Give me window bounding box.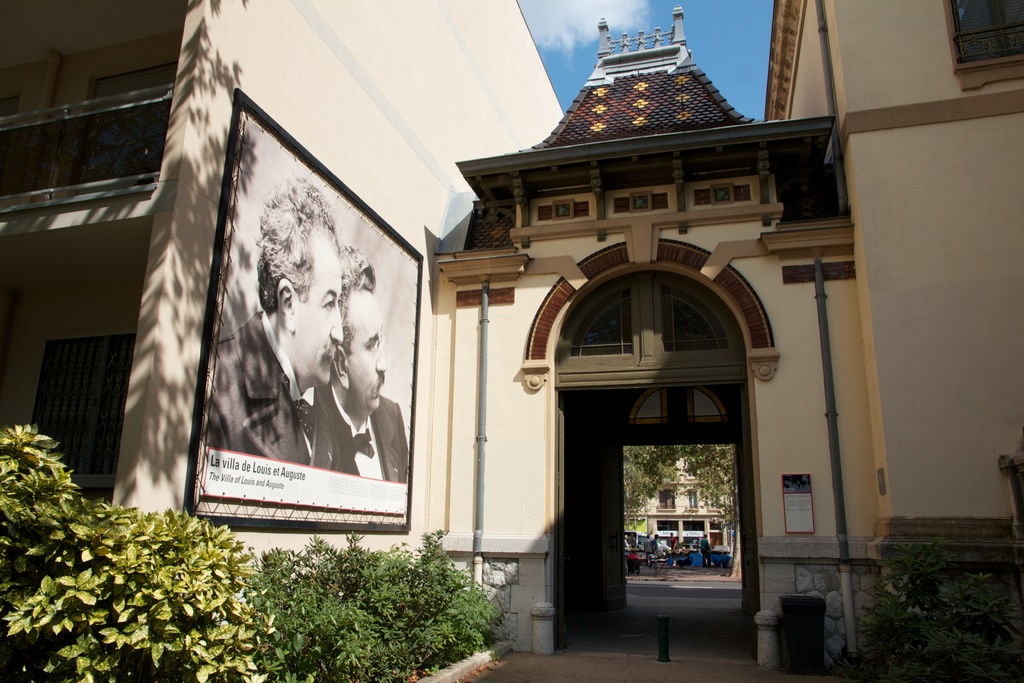
(940,0,1023,93).
